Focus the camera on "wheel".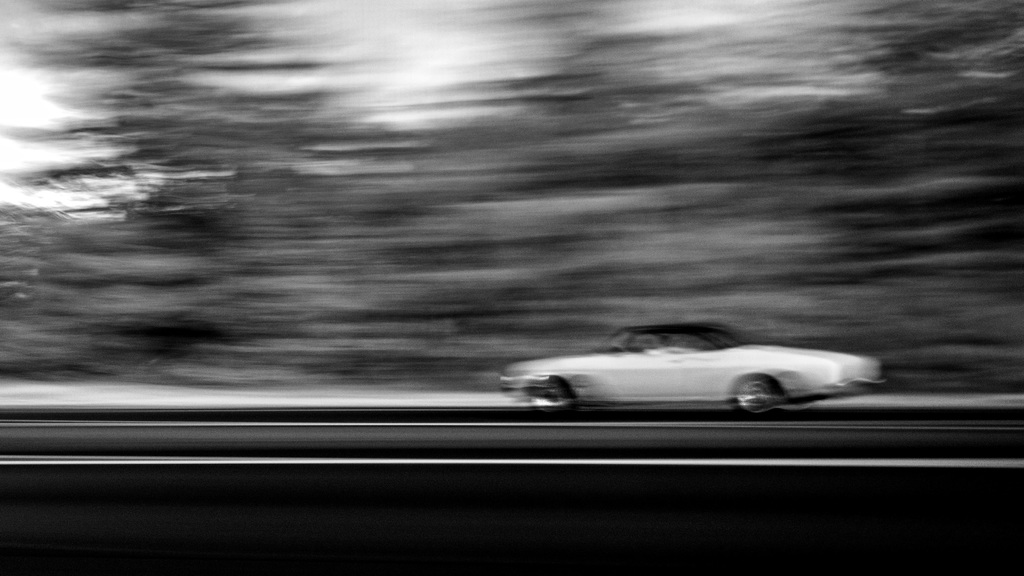
Focus region: rect(742, 383, 766, 416).
